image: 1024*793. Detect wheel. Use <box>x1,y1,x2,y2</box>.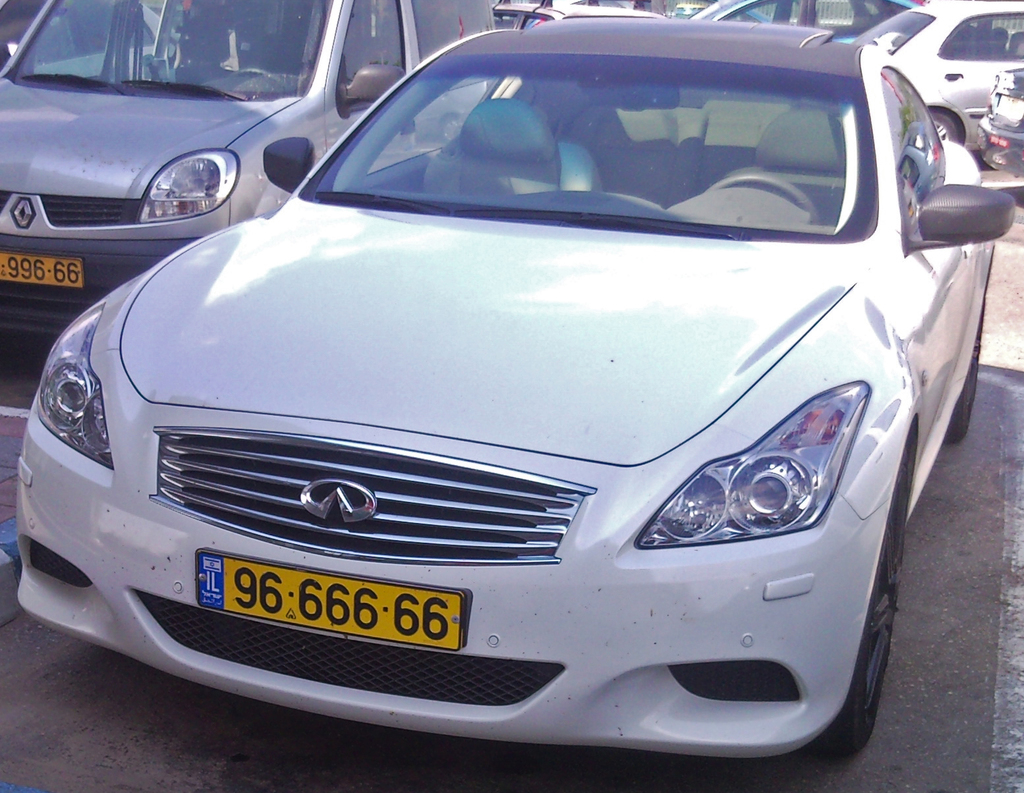
<box>787,452,905,761</box>.
